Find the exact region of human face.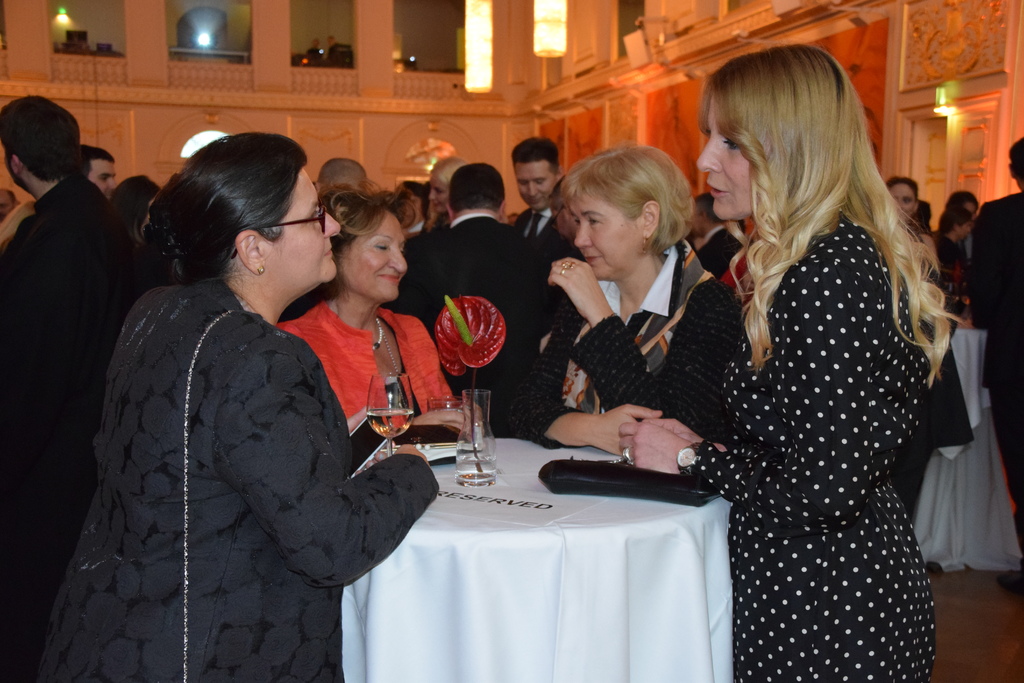
Exact region: Rect(268, 168, 342, 279).
